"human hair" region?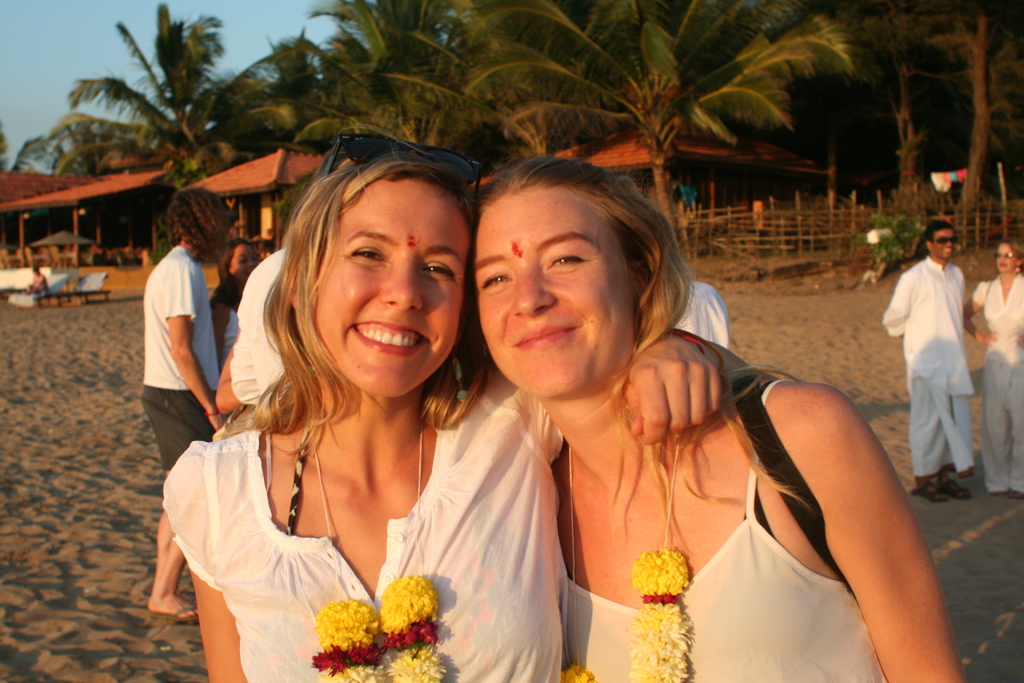
(left=925, top=220, right=956, bottom=247)
